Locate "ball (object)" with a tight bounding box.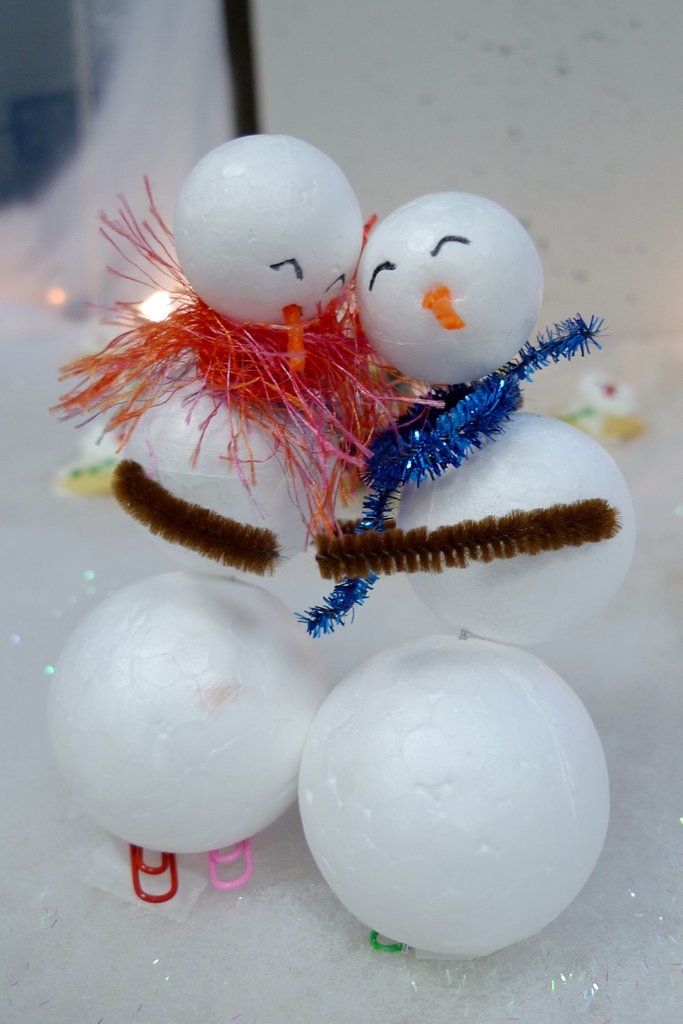
BBox(140, 372, 340, 559).
